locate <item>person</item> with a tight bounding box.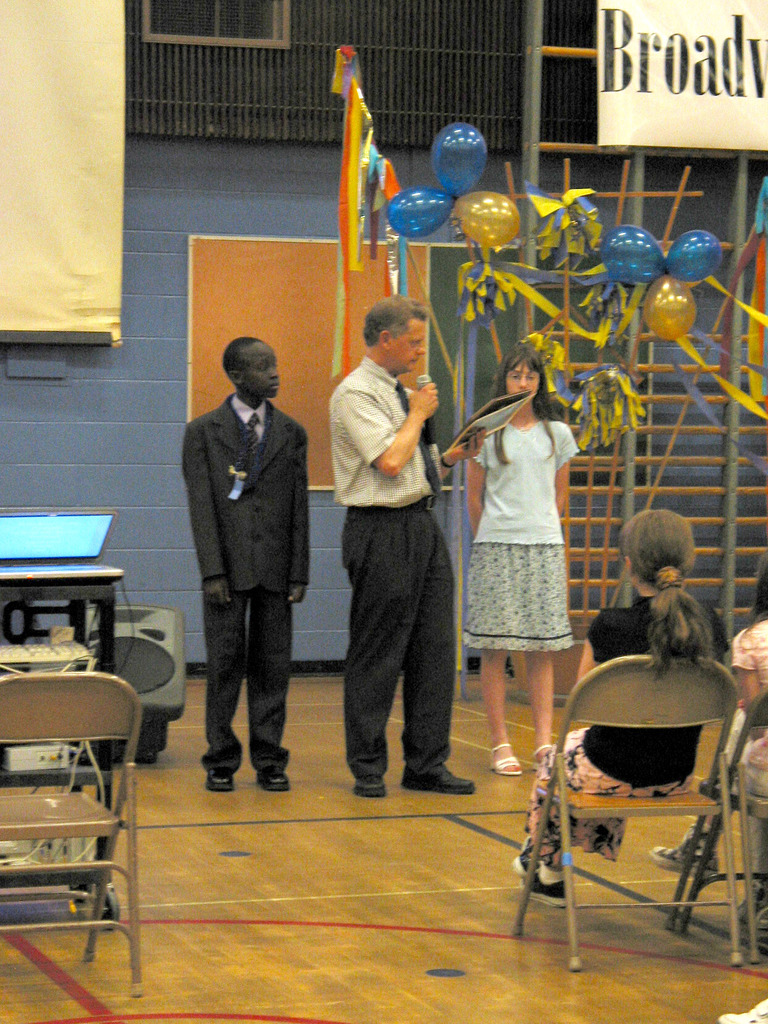
x1=510 y1=510 x2=730 y2=904.
